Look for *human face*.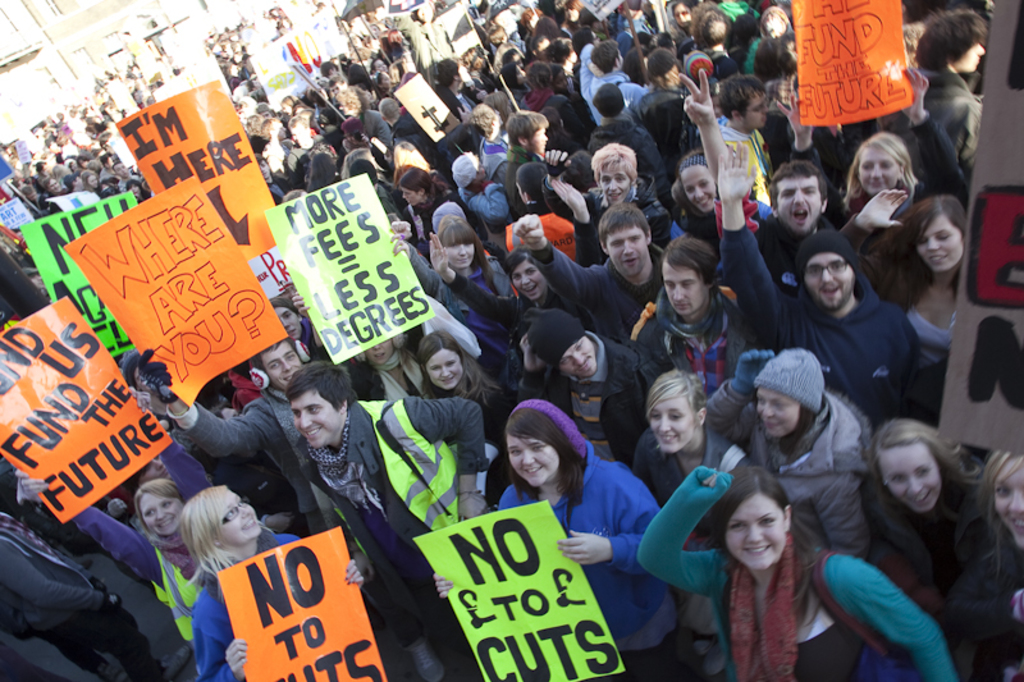
Found: rect(425, 349, 462, 388).
